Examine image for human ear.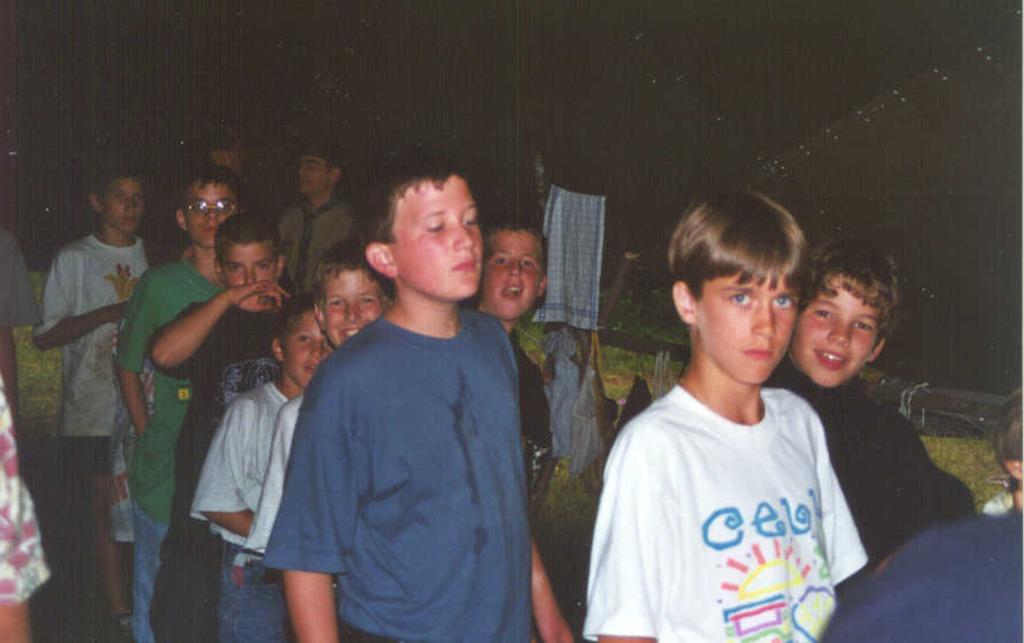
Examination result: rect(316, 305, 323, 326).
